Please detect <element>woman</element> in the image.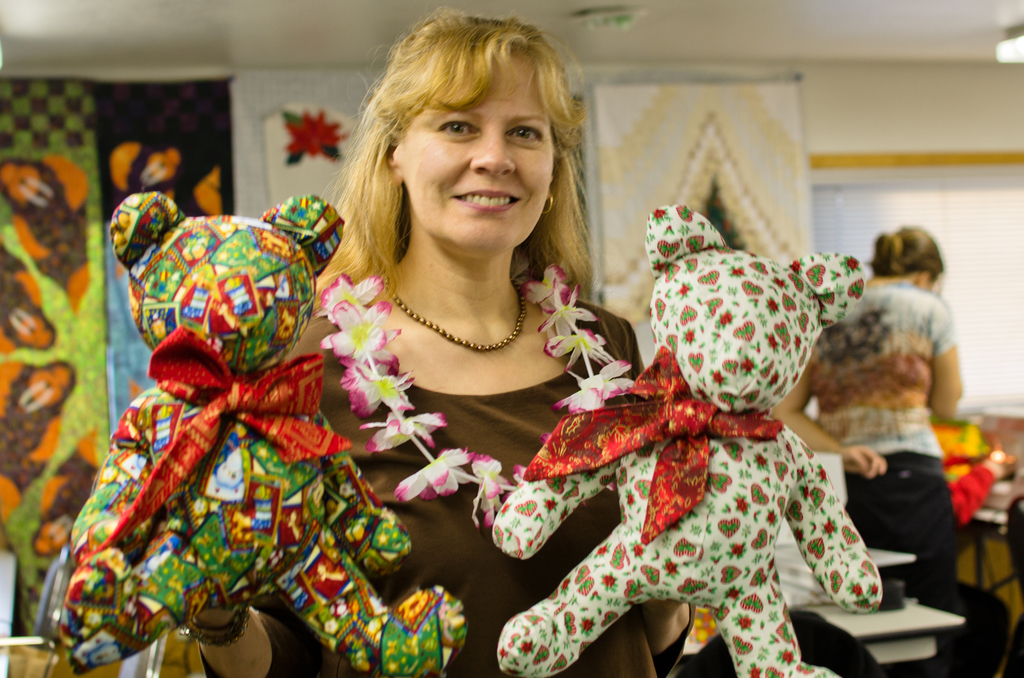
BBox(771, 225, 966, 604).
